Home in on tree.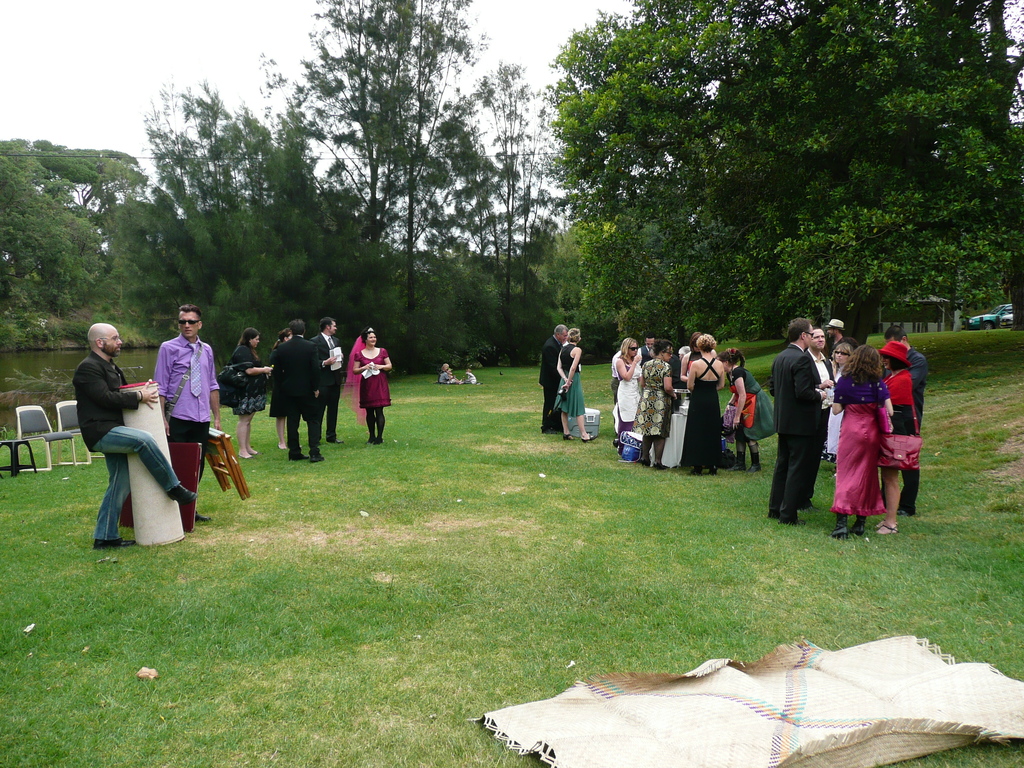
Homed in at [left=140, top=79, right=364, bottom=323].
